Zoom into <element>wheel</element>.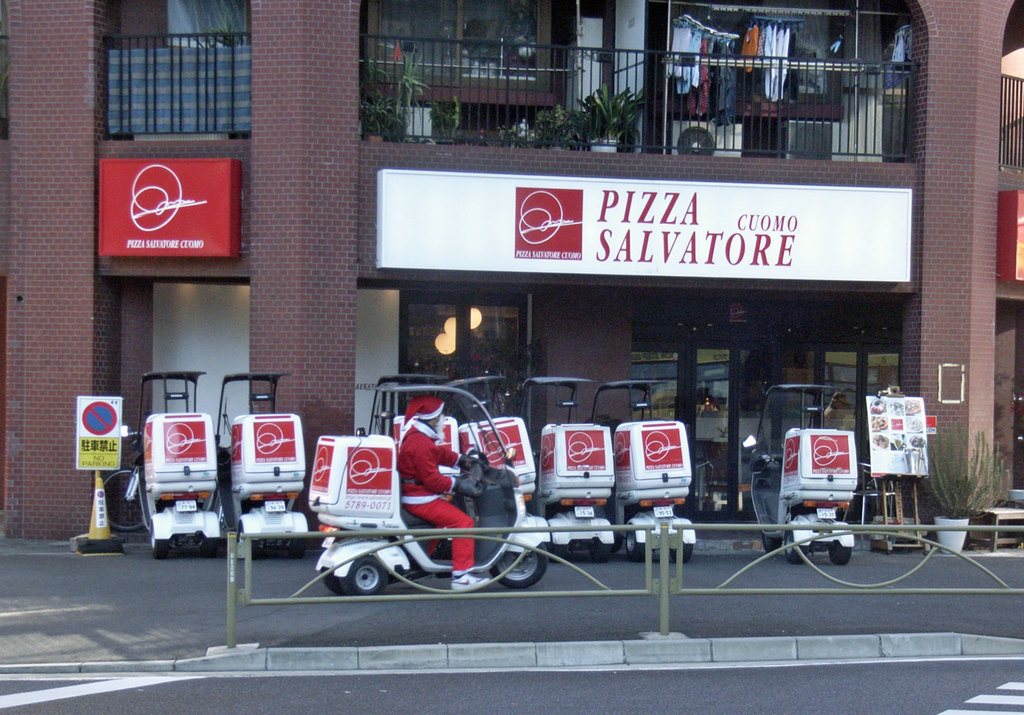
Zoom target: <box>826,538,854,569</box>.
